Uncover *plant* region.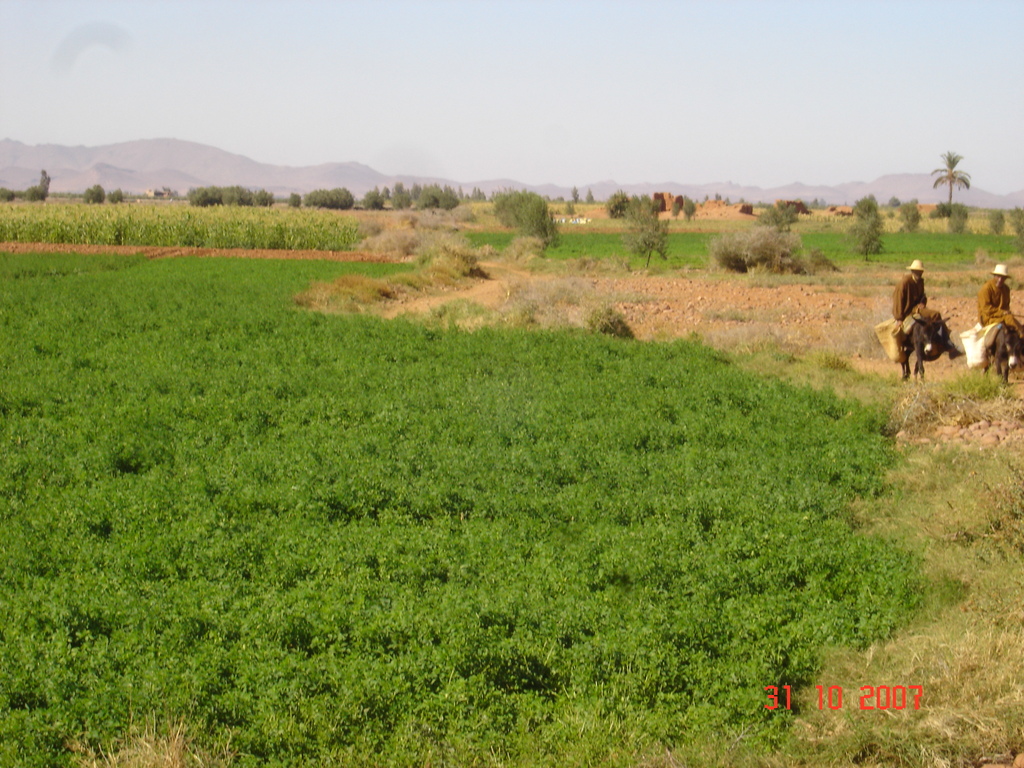
Uncovered: [left=988, top=211, right=1007, bottom=241].
